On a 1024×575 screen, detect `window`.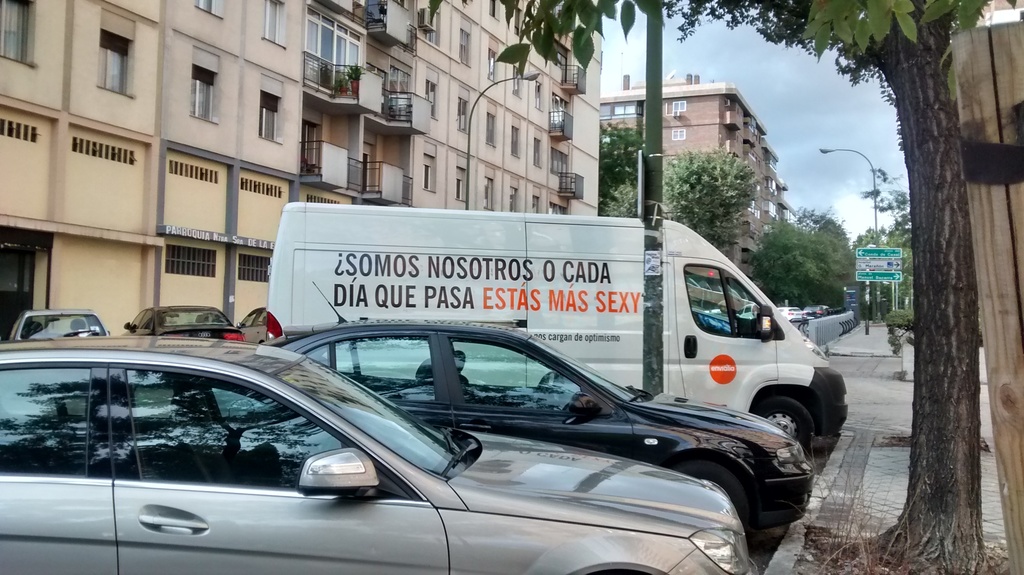
532/81/543/111.
